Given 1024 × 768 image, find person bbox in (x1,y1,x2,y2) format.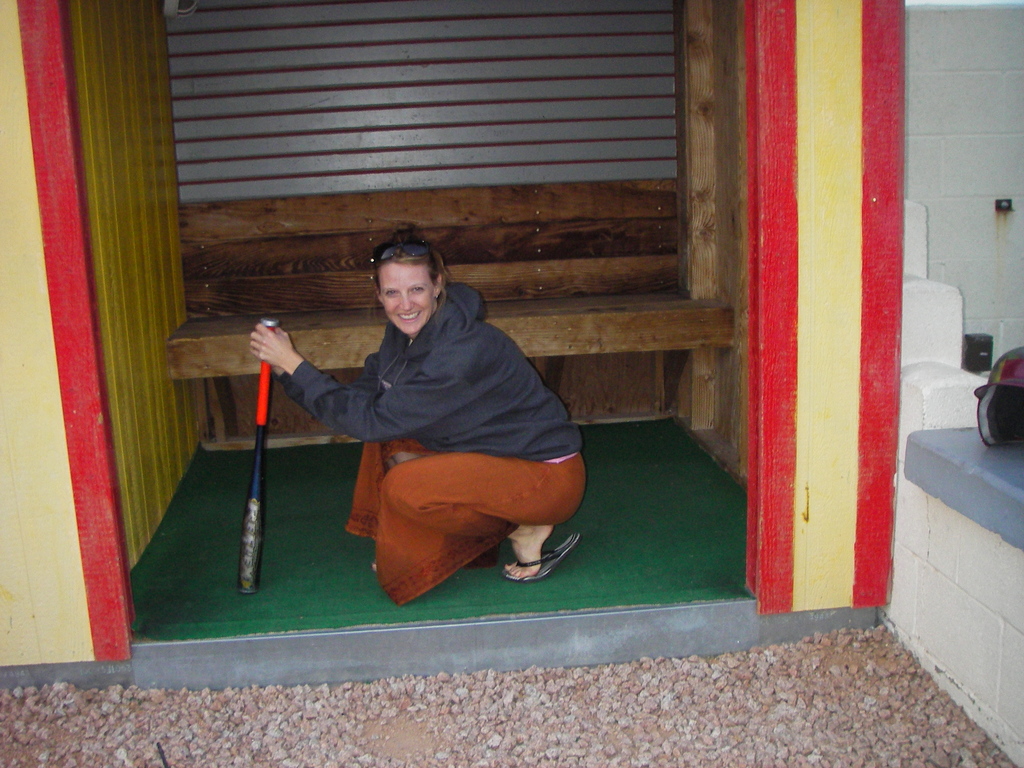
(245,218,570,599).
